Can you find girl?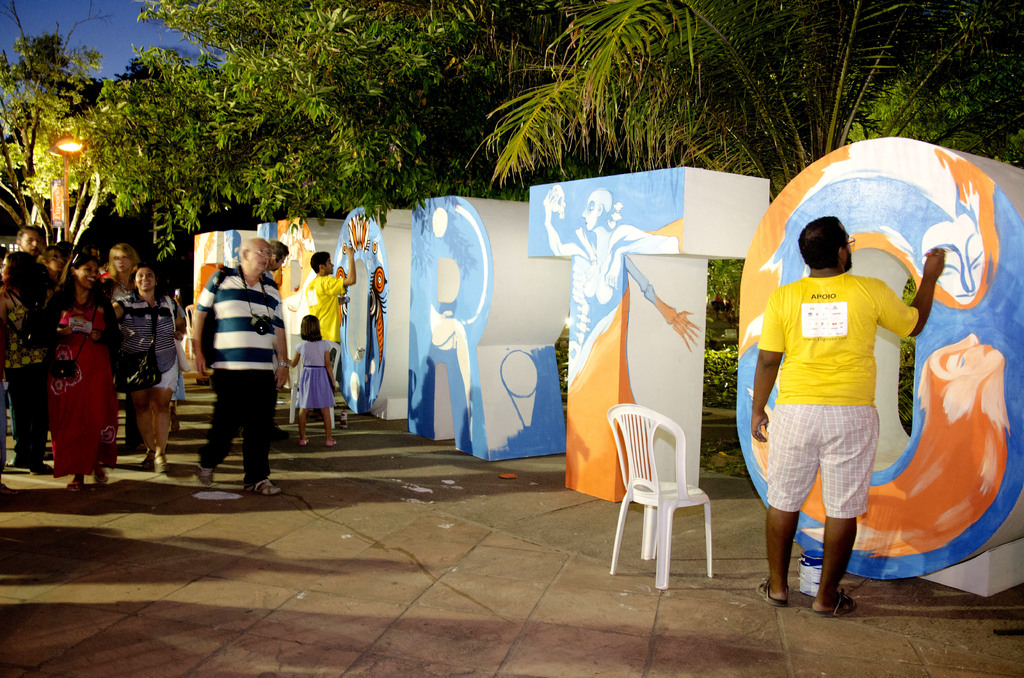
Yes, bounding box: x1=111 y1=265 x2=185 y2=472.
